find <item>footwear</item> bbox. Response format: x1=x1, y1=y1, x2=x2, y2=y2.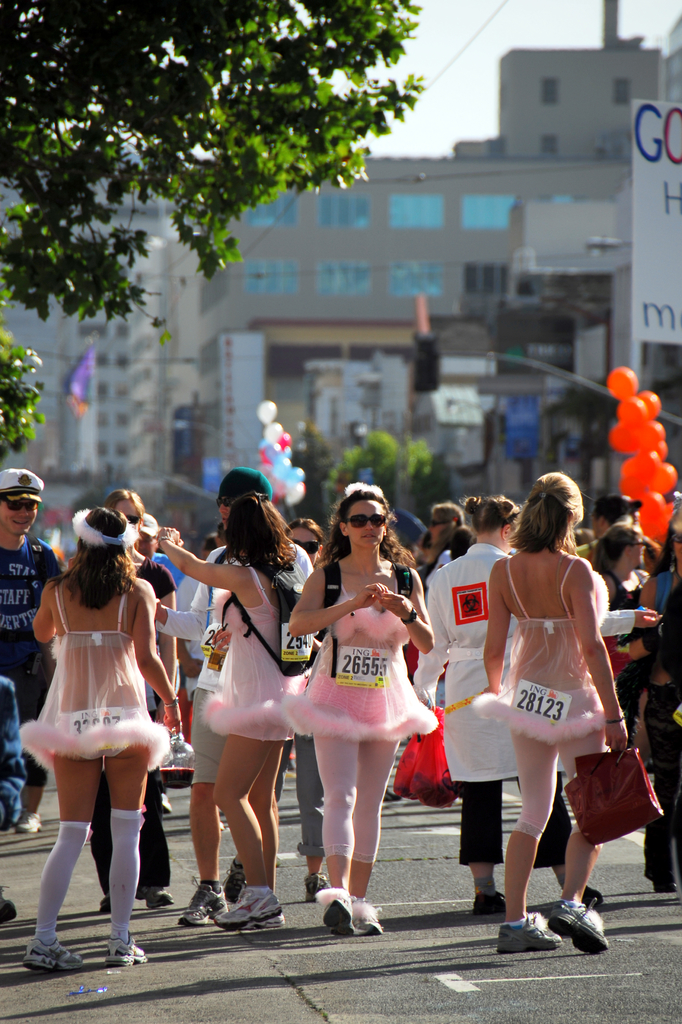
x1=218, y1=889, x2=290, y2=929.
